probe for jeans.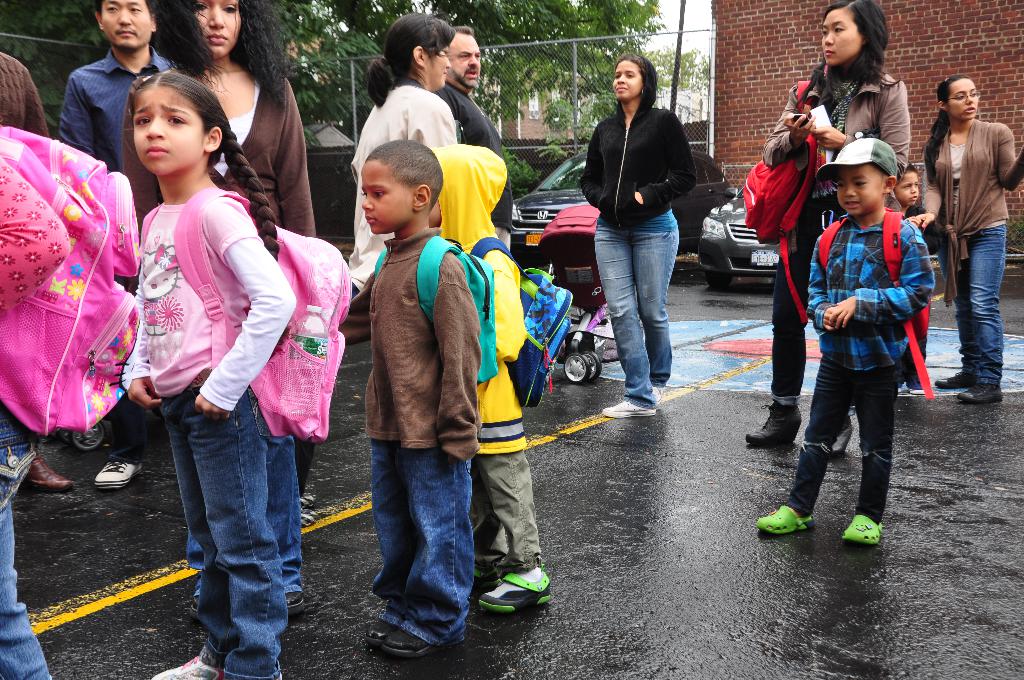
Probe result: (479,453,548,580).
